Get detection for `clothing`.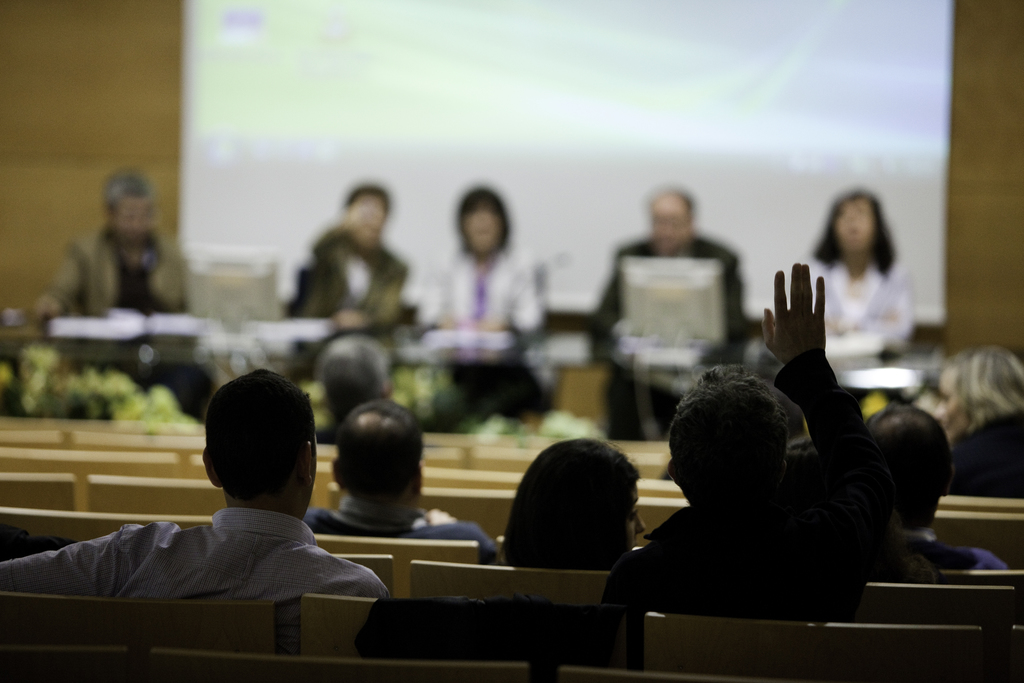
Detection: x1=314, y1=499, x2=504, y2=573.
